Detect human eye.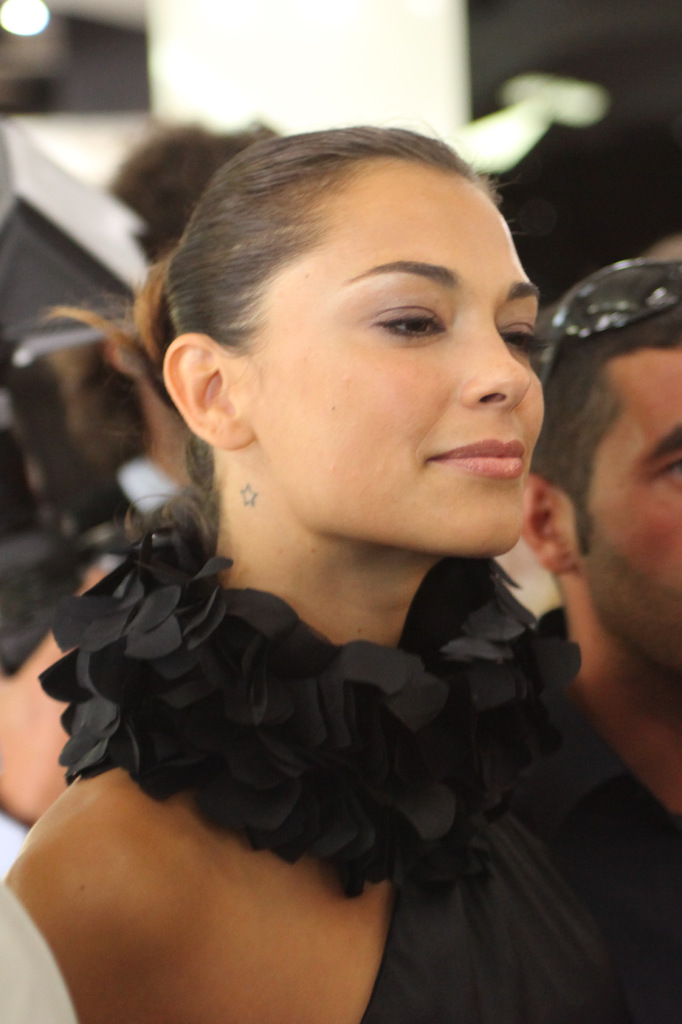
Detected at <region>496, 319, 550, 357</region>.
